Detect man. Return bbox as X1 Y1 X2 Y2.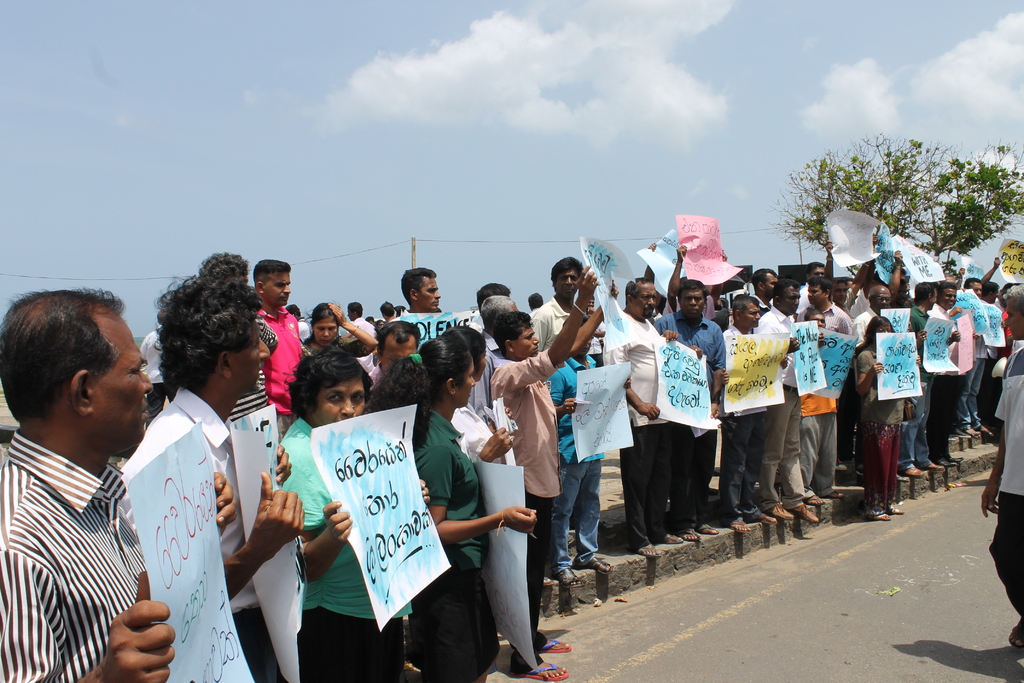
751 277 829 523.
